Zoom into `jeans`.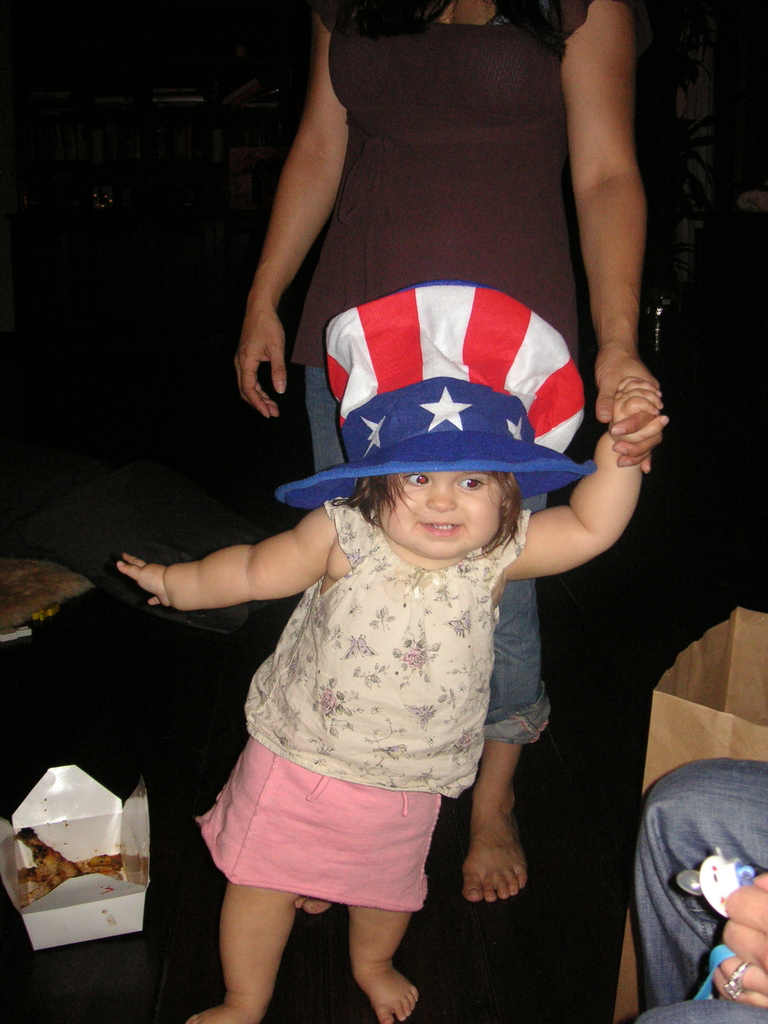
Zoom target: x1=634 y1=761 x2=767 y2=1023.
